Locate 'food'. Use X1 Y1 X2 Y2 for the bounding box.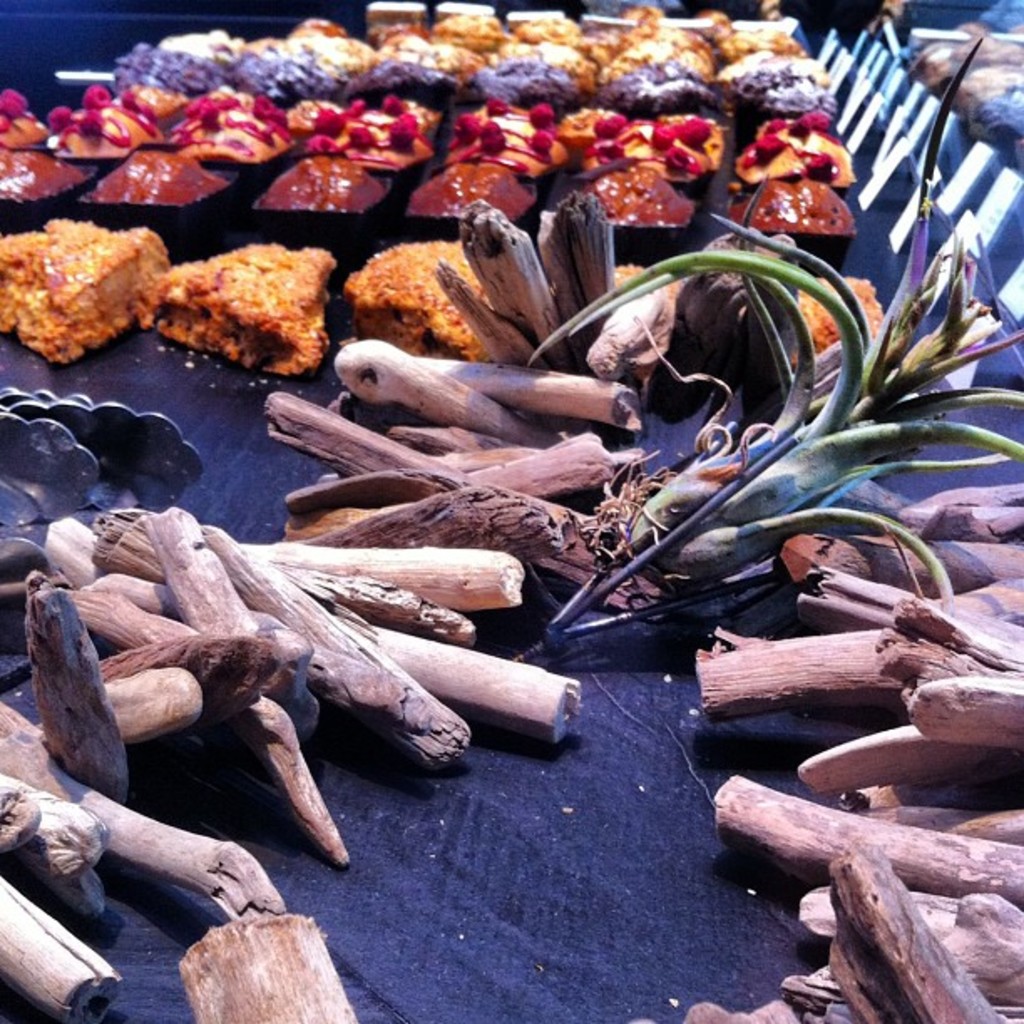
730 172 858 236.
